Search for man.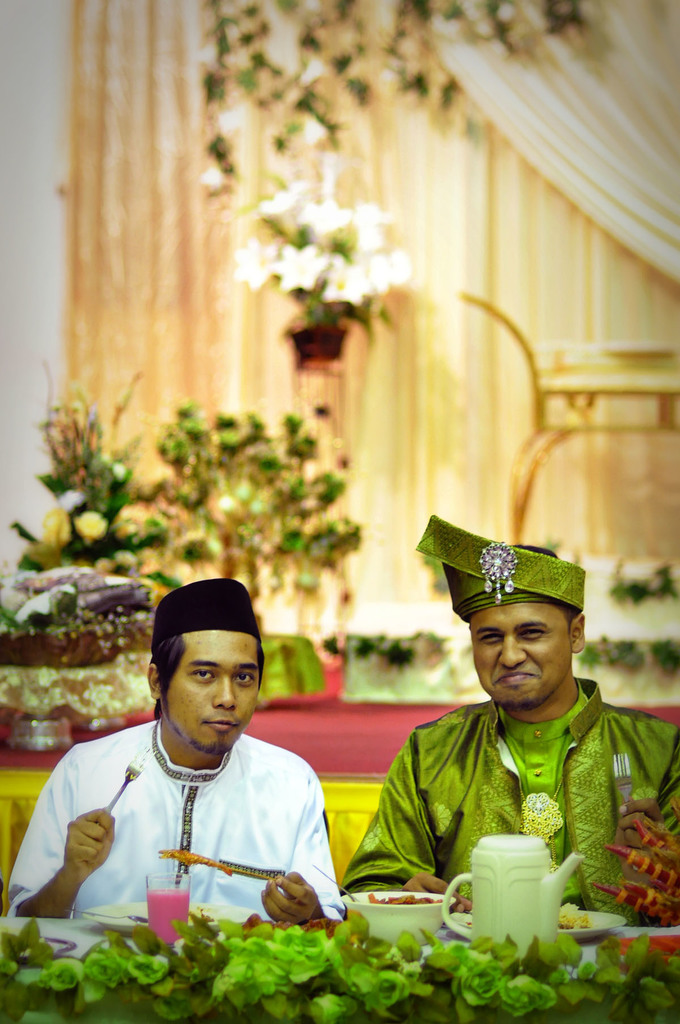
Found at [341,518,679,936].
